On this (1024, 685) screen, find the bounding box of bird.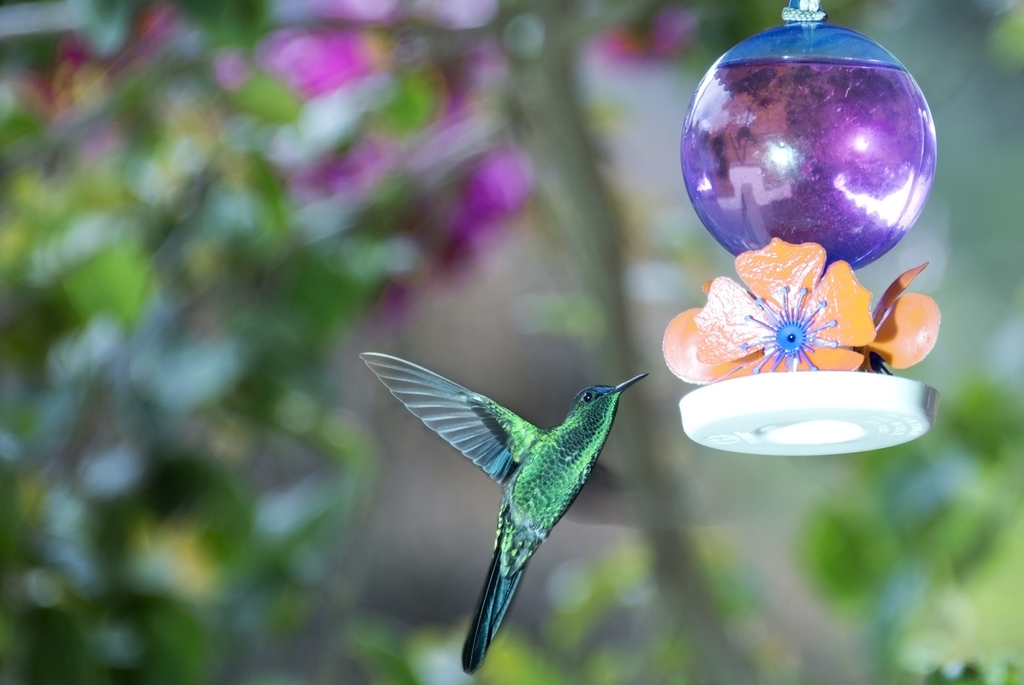
Bounding box: left=369, top=346, right=654, bottom=660.
